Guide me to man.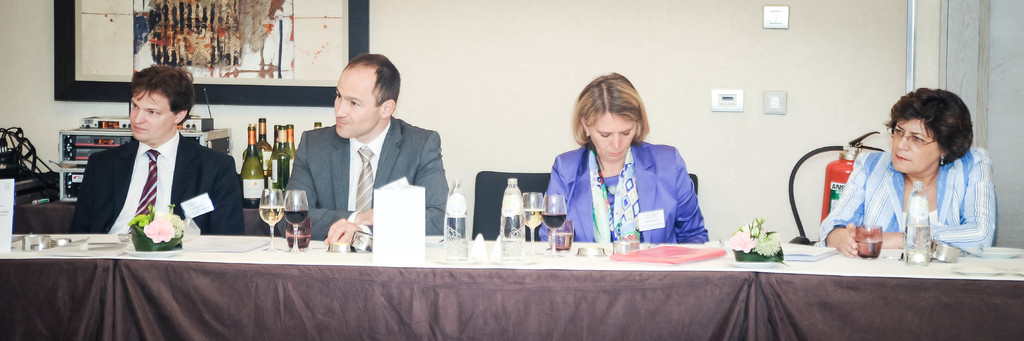
Guidance: 63:65:246:243.
